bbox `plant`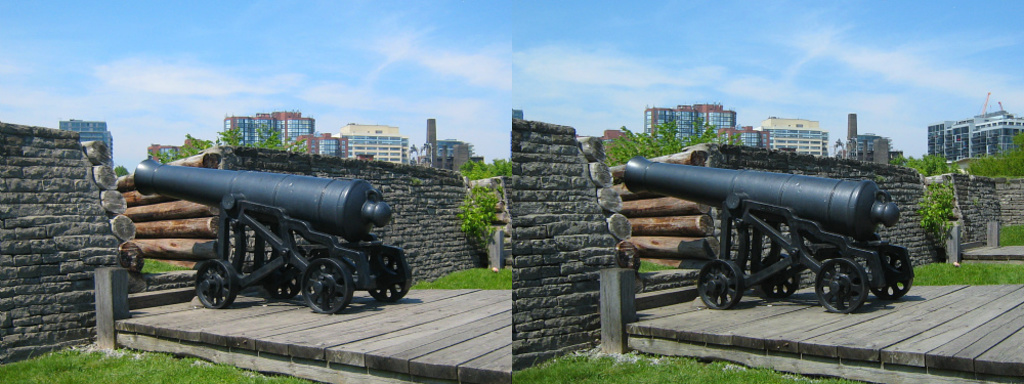
[x1=456, y1=185, x2=504, y2=248]
